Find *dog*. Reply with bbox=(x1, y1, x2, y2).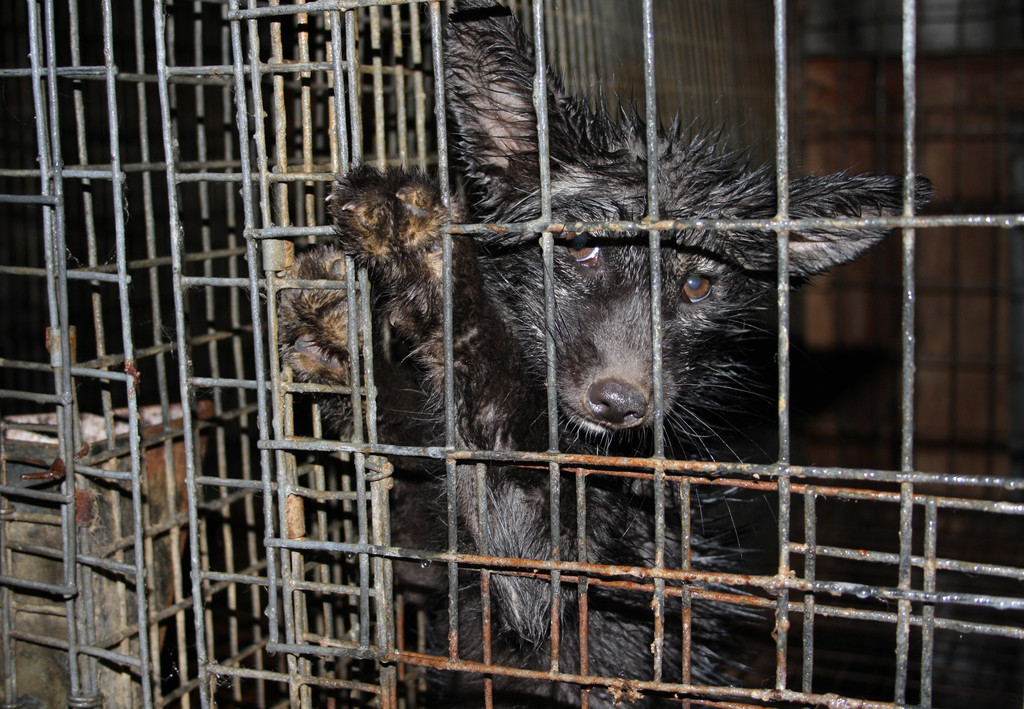
bbox=(269, 0, 942, 708).
